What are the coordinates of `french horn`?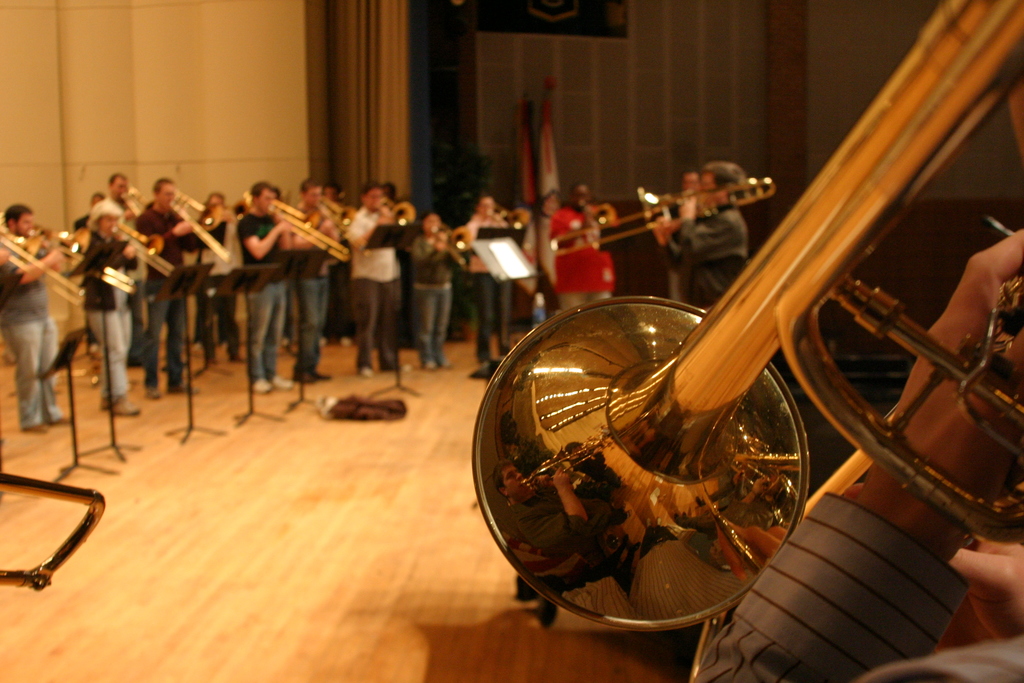
Rect(216, 197, 246, 219).
